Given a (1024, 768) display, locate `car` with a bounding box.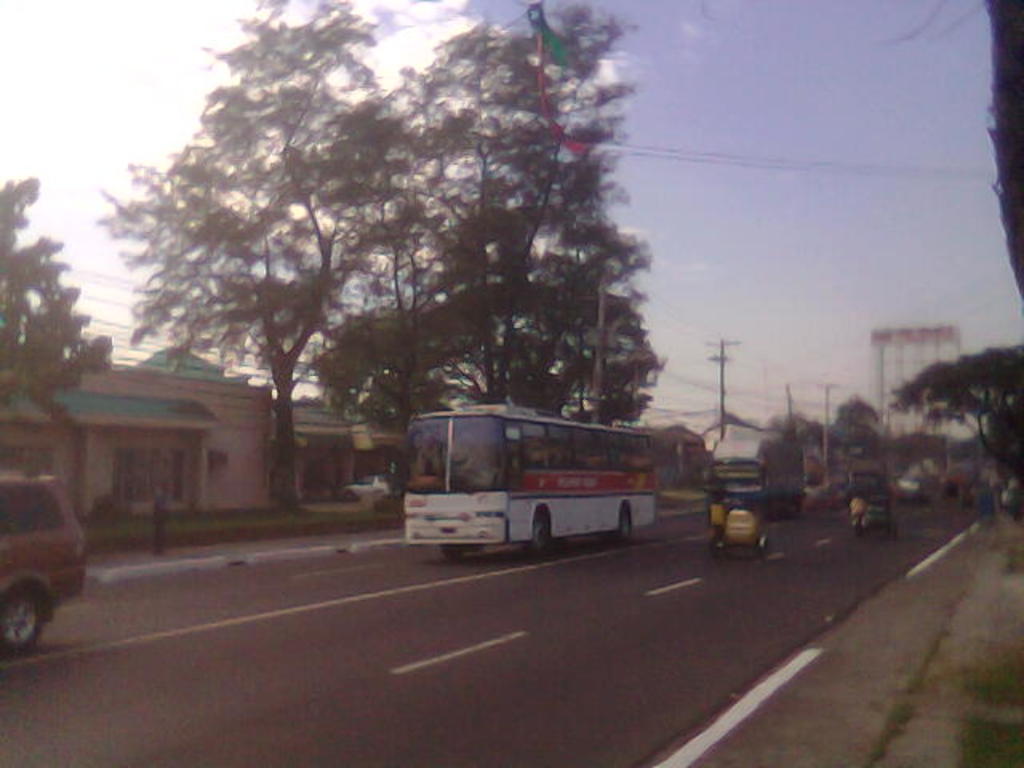
Located: 805, 478, 843, 512.
